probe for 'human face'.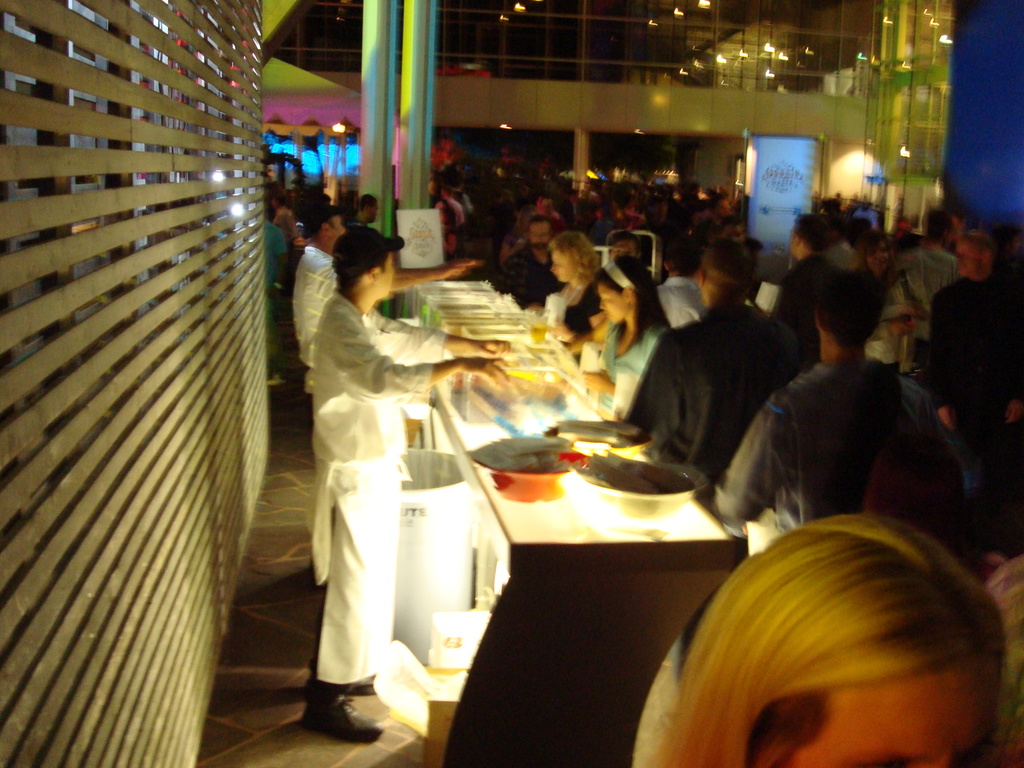
Probe result: rect(958, 237, 982, 278).
